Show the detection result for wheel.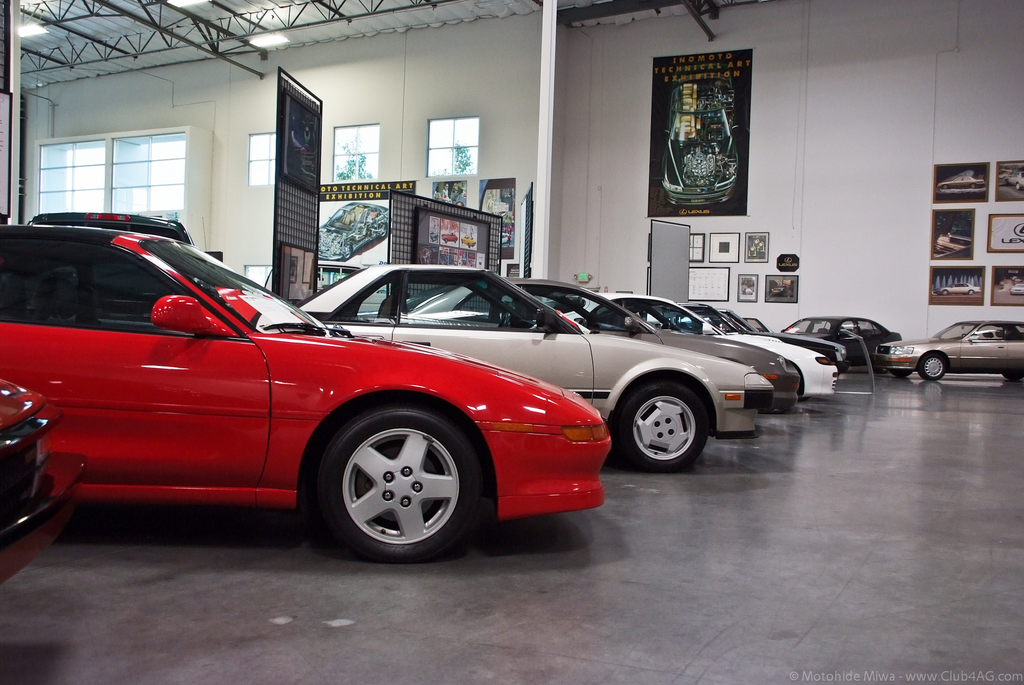
342 245 351 258.
